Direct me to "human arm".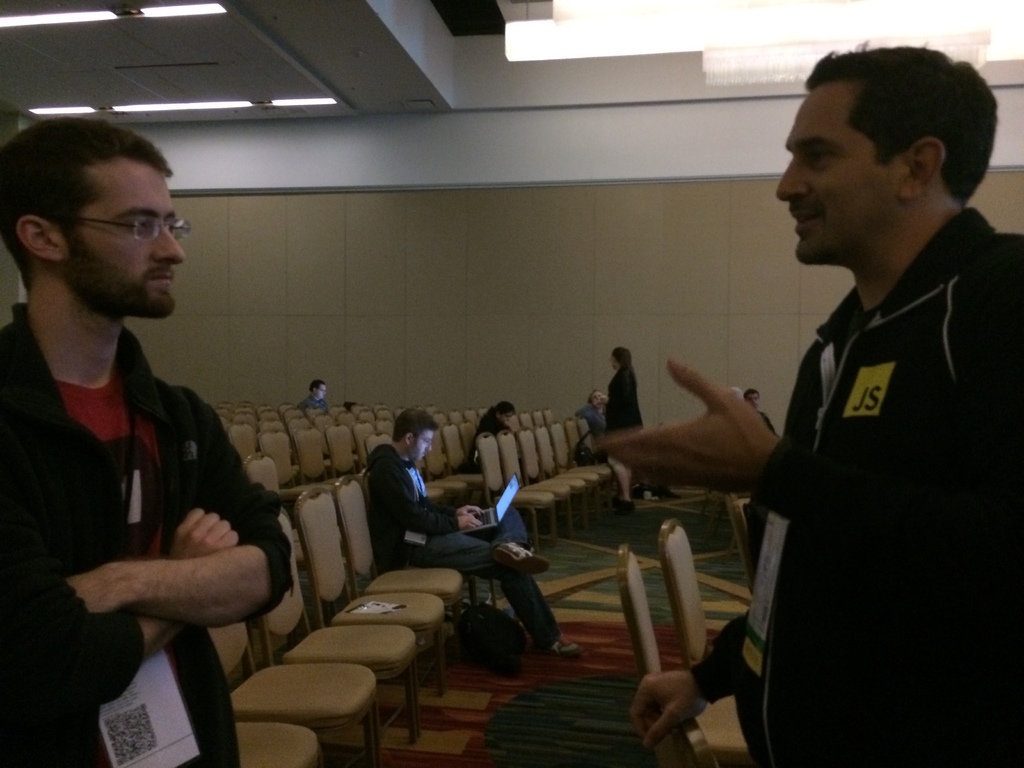
Direction: (411,499,485,511).
